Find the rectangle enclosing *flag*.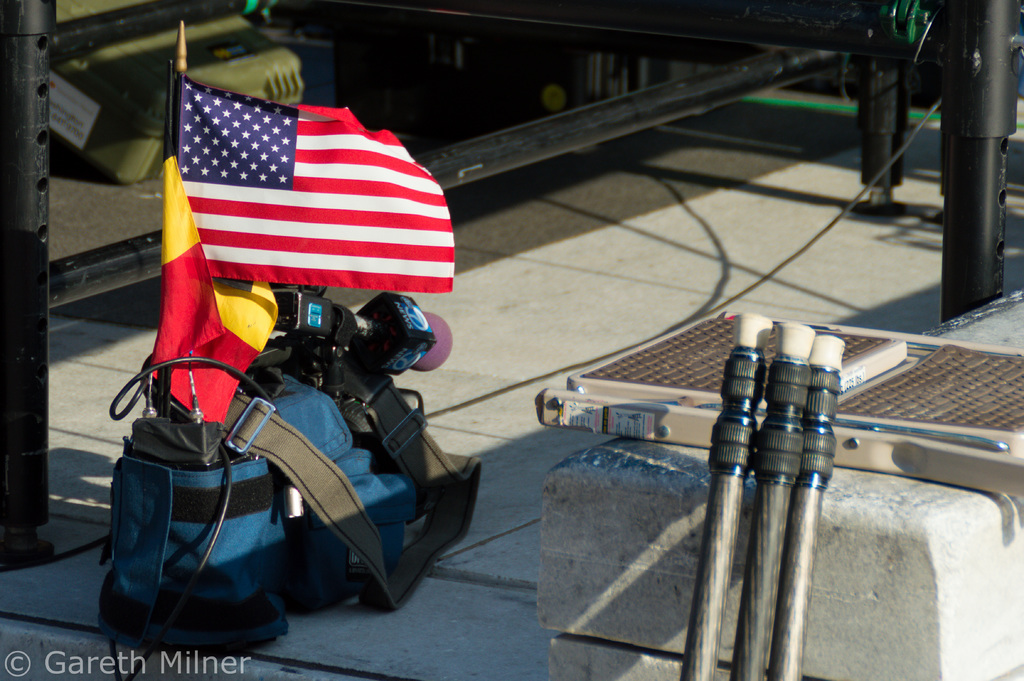
left=179, top=108, right=451, bottom=304.
